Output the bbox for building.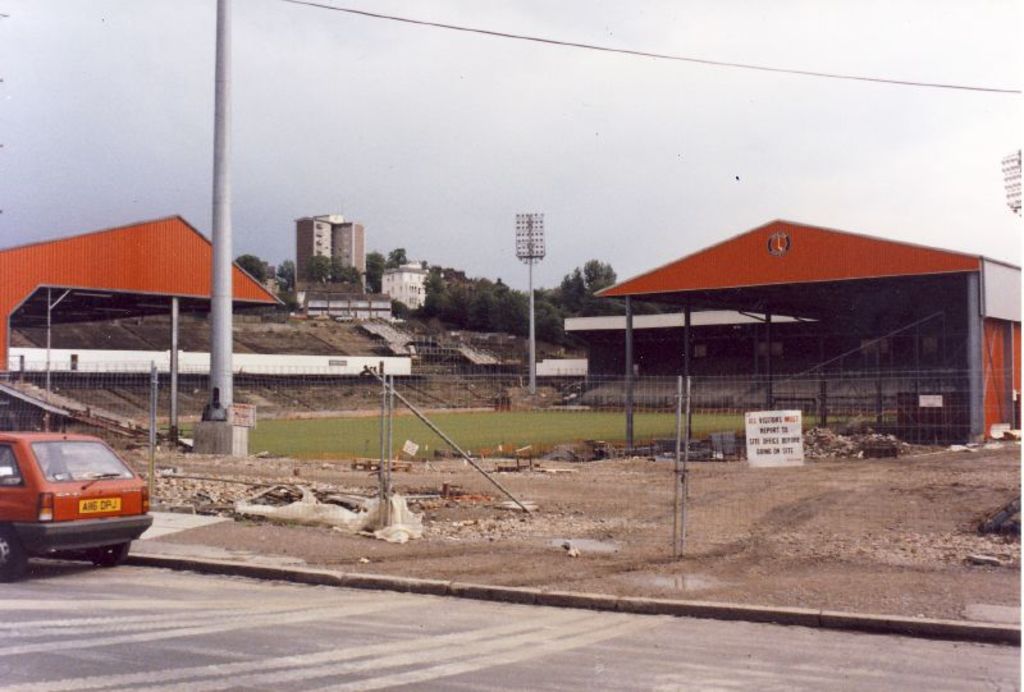
(564, 216, 1023, 448).
